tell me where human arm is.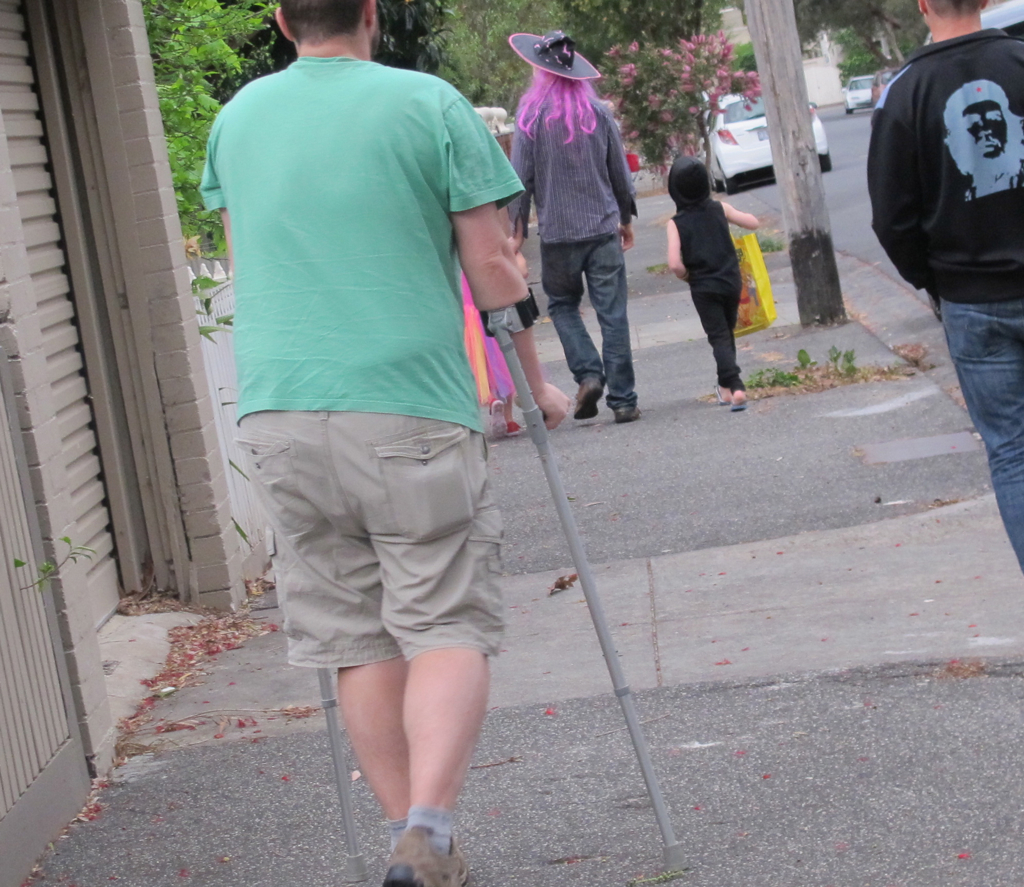
human arm is at [718,196,759,227].
